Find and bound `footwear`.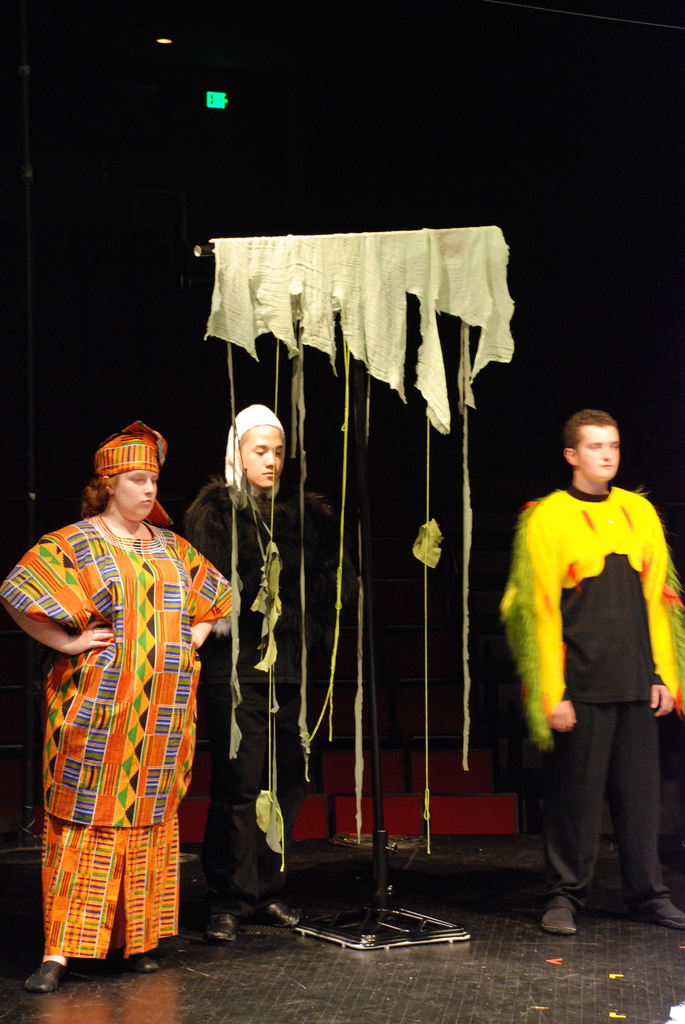
Bound: locate(139, 955, 159, 974).
